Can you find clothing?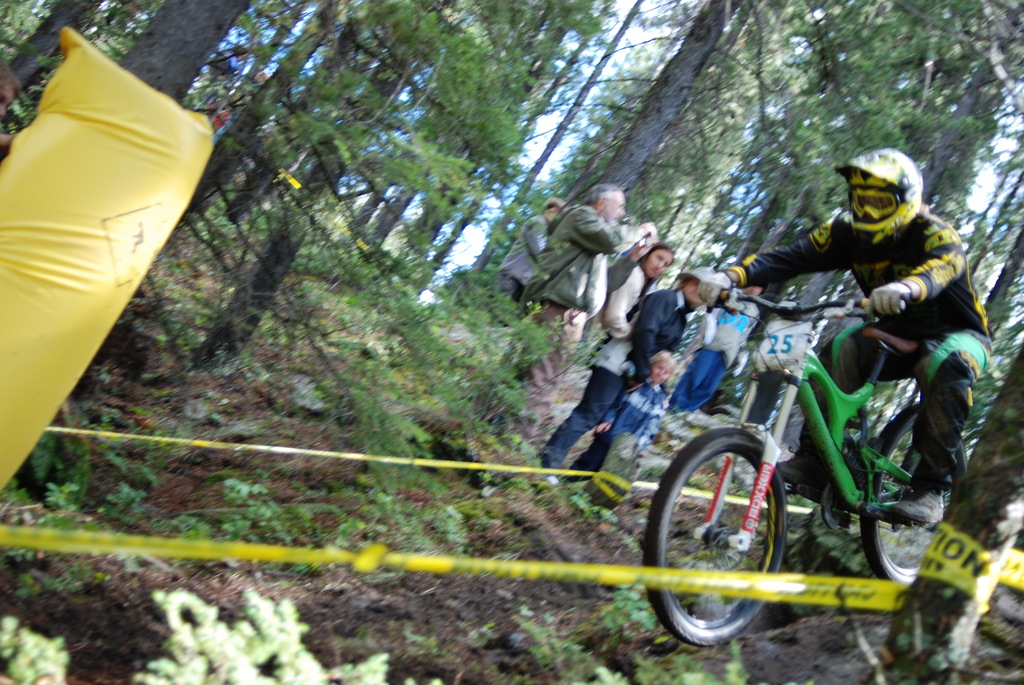
Yes, bounding box: (508, 286, 581, 405).
